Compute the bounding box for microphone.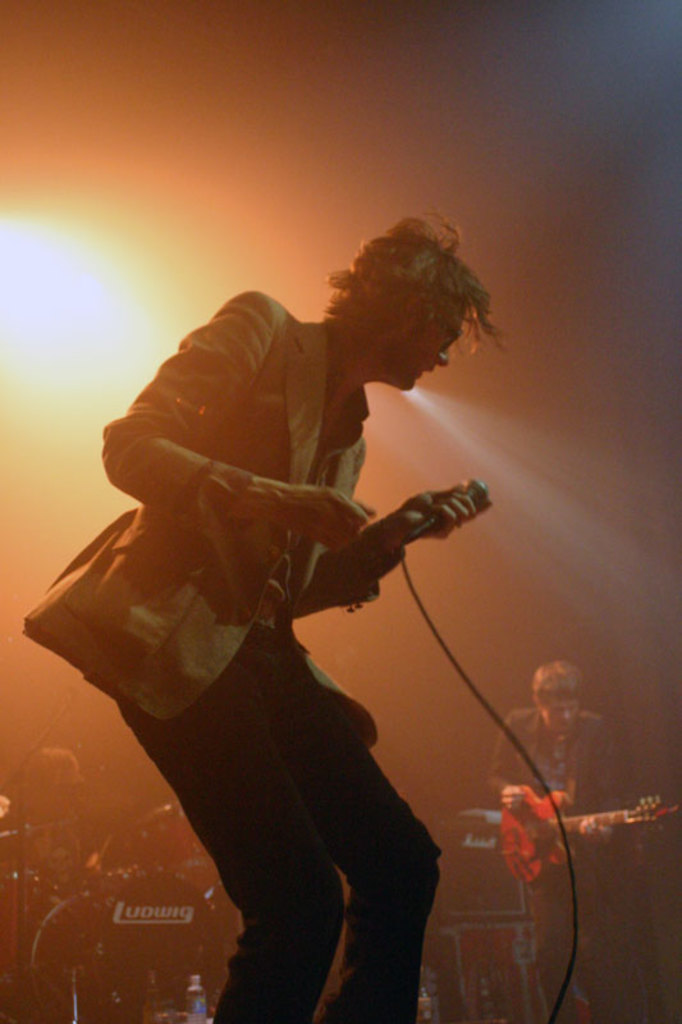
x1=409 y1=476 x2=490 y2=539.
